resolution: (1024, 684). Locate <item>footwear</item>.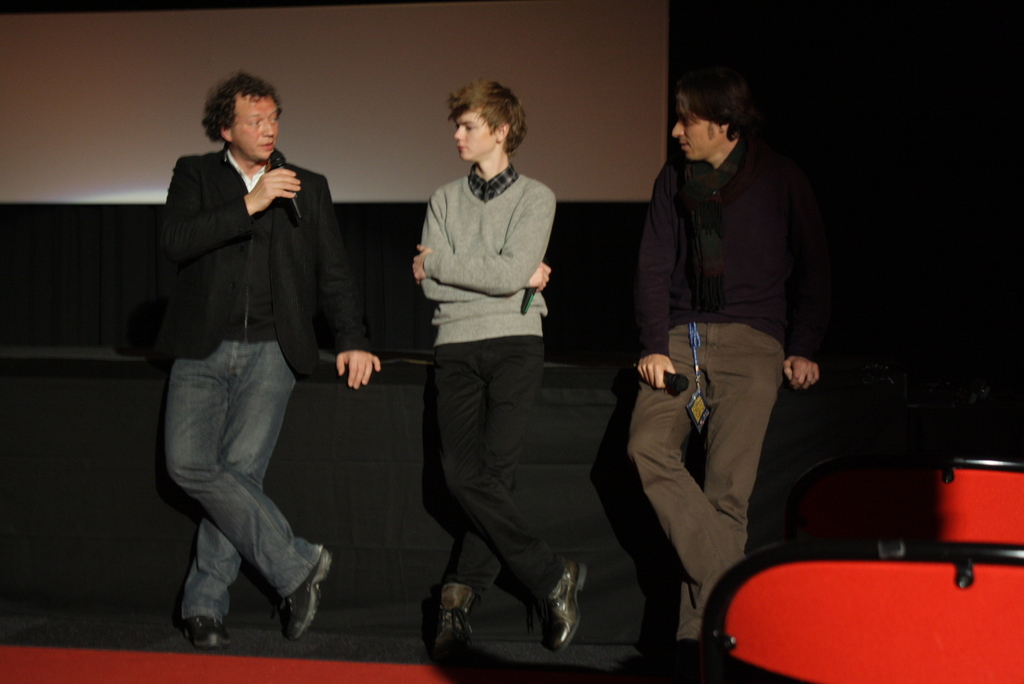
detection(276, 550, 328, 642).
